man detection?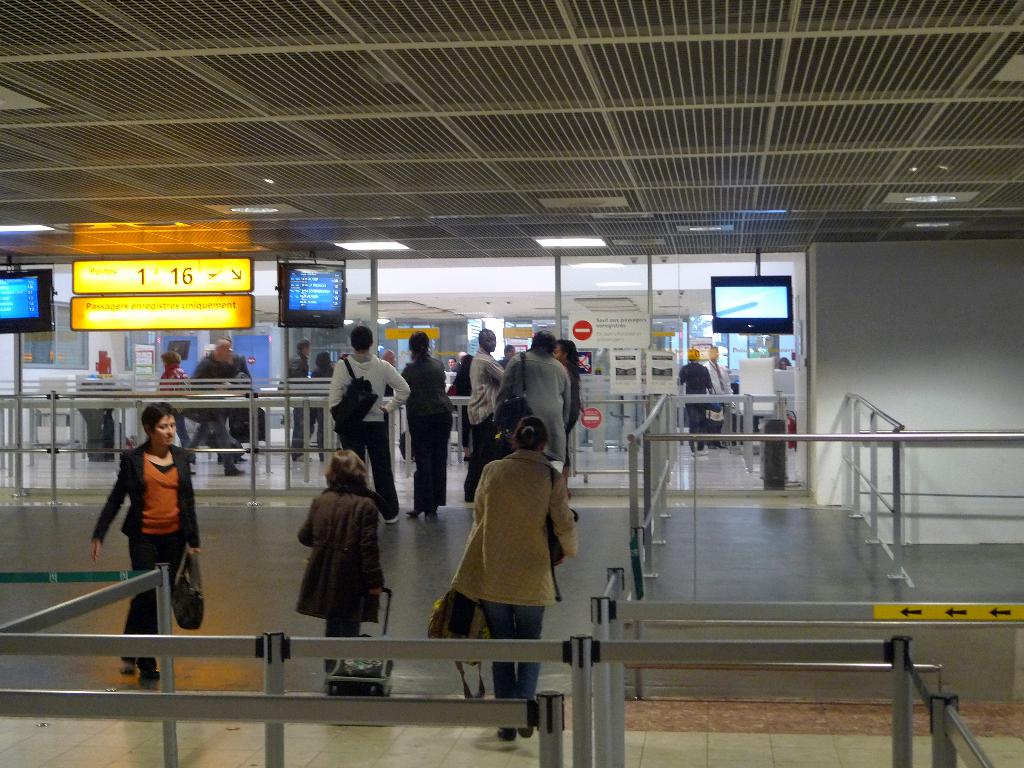
l=463, t=329, r=508, b=504
